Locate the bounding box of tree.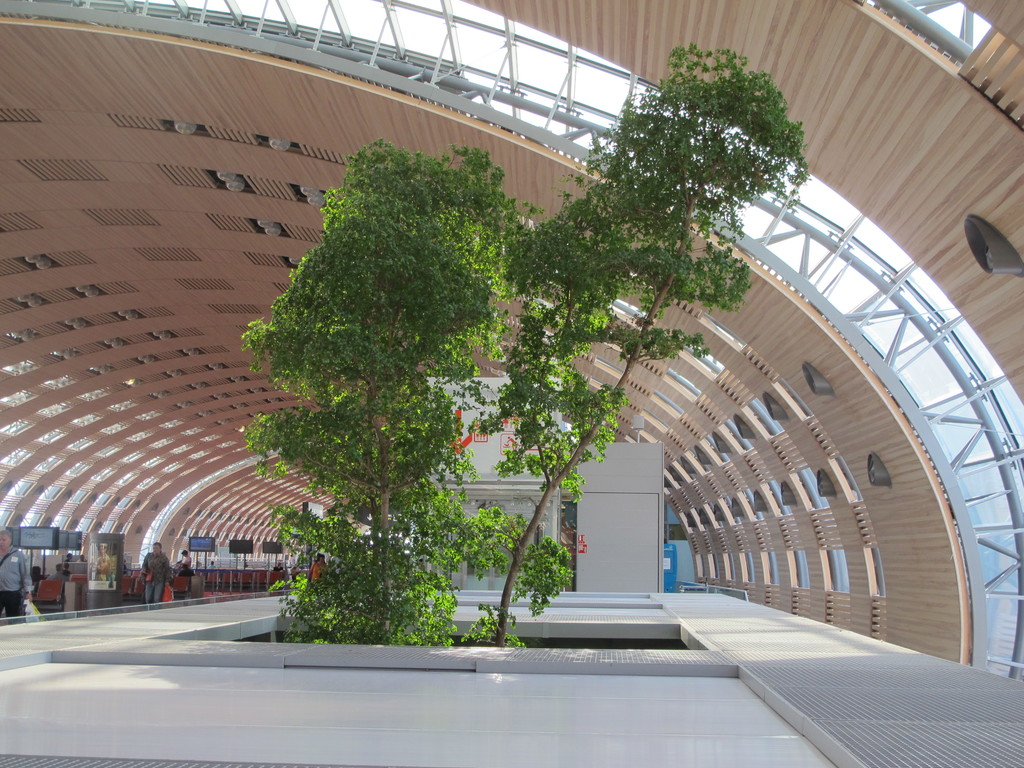
Bounding box: <region>460, 40, 812, 648</region>.
